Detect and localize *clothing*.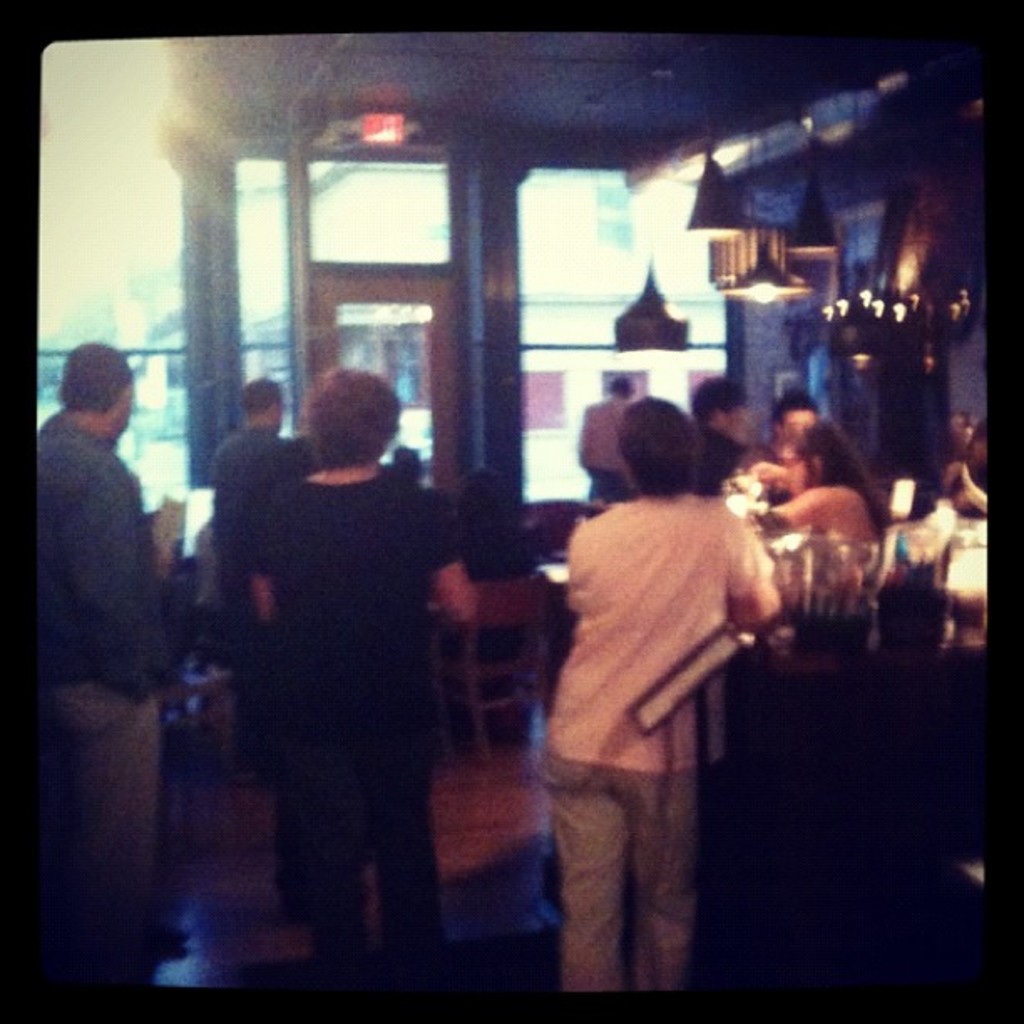
Localized at <bbox>694, 423, 740, 500</bbox>.
